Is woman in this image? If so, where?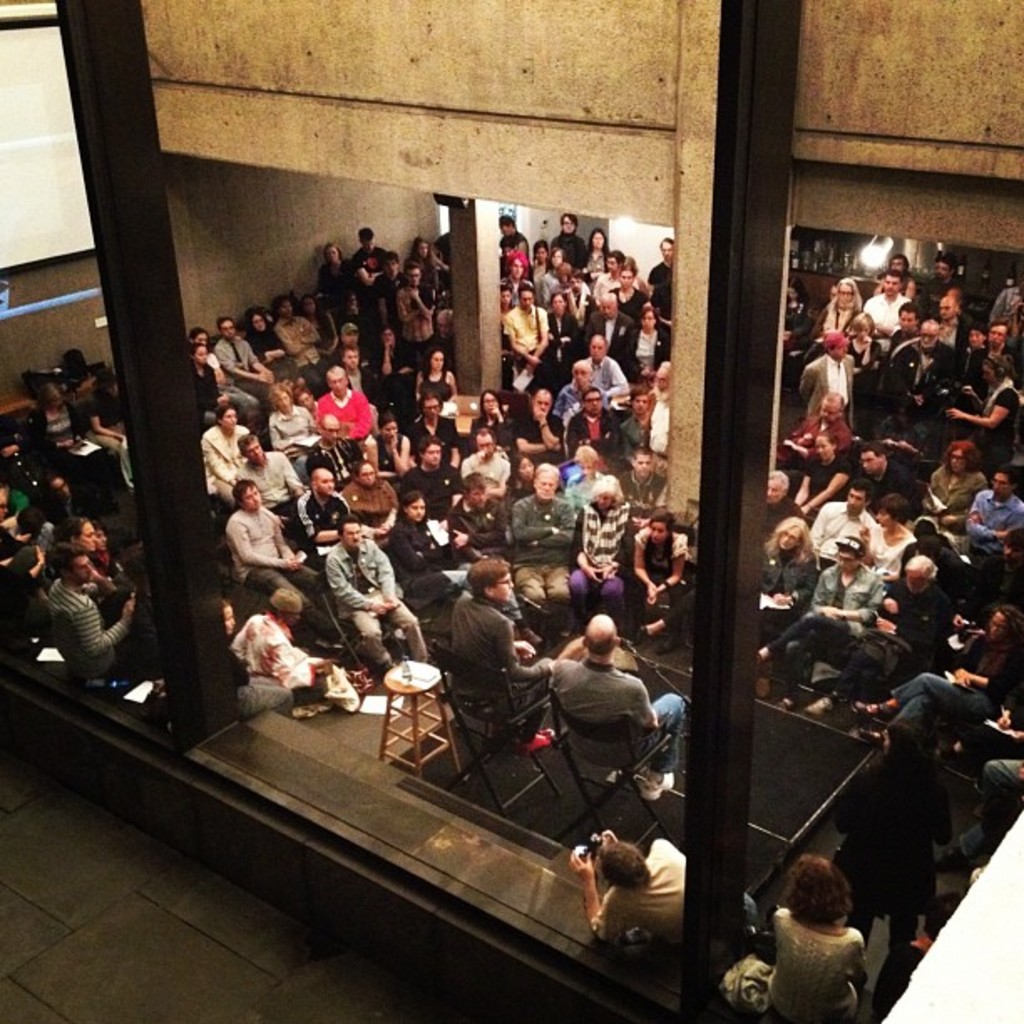
Yes, at x1=358, y1=408, x2=413, y2=475.
